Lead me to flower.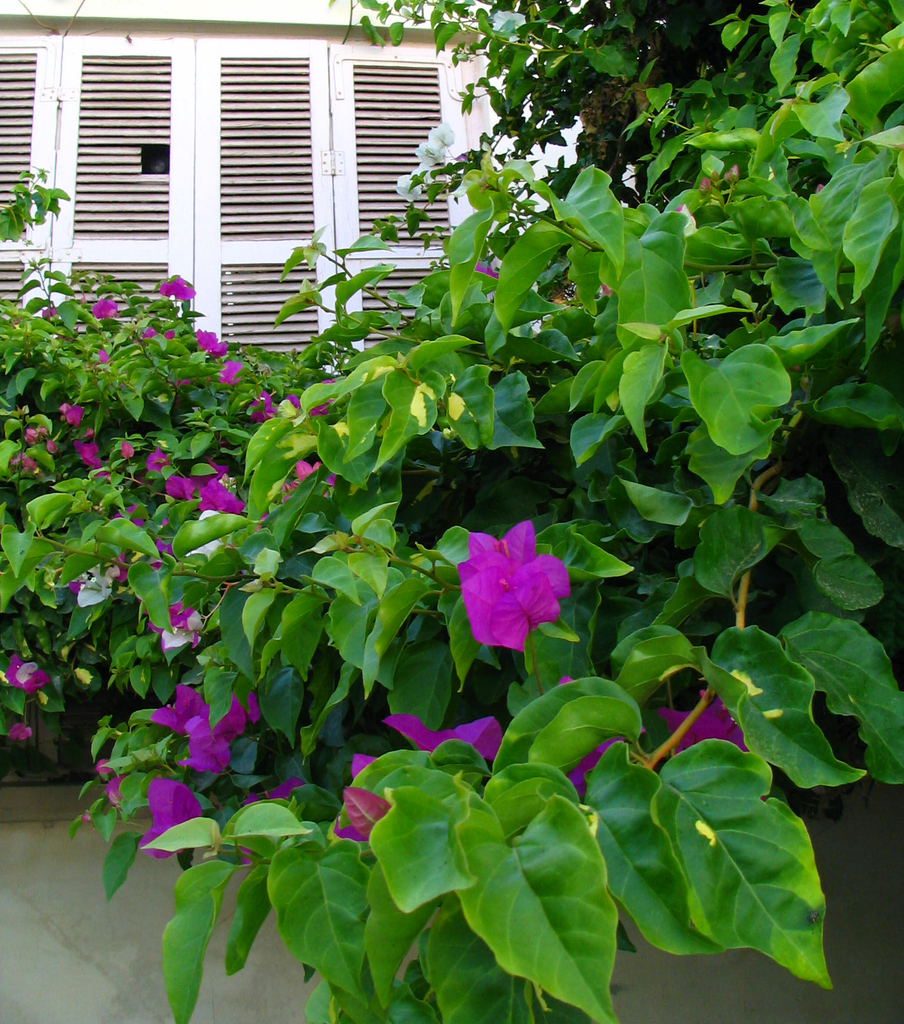
Lead to 648:687:781:804.
